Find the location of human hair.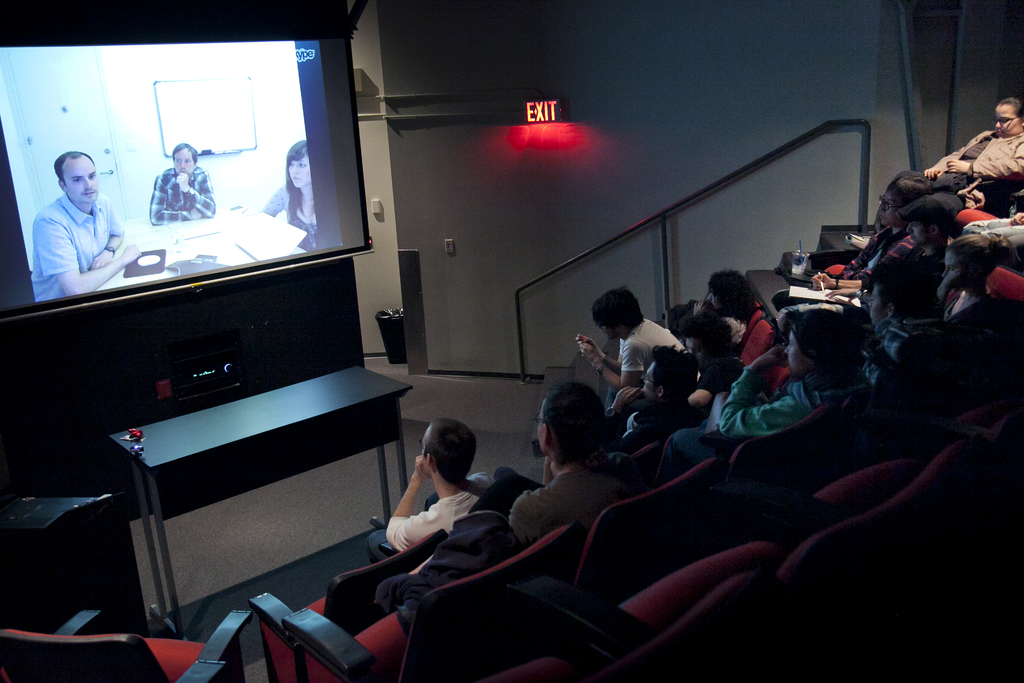
Location: box(717, 267, 751, 313).
